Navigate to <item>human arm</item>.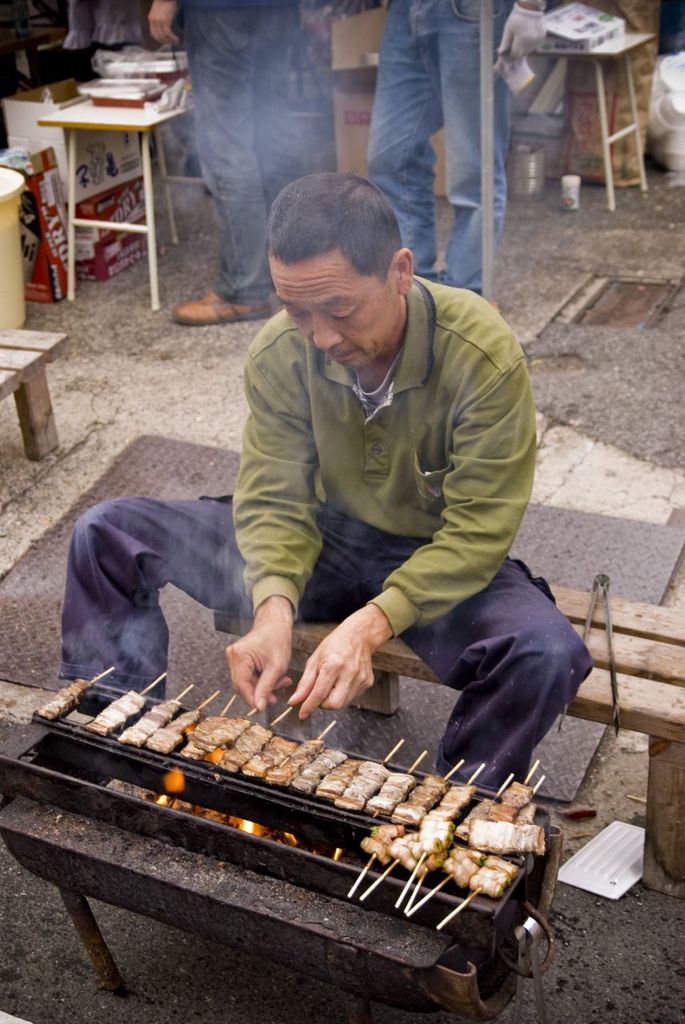
Navigation target: 146 0 186 45.
